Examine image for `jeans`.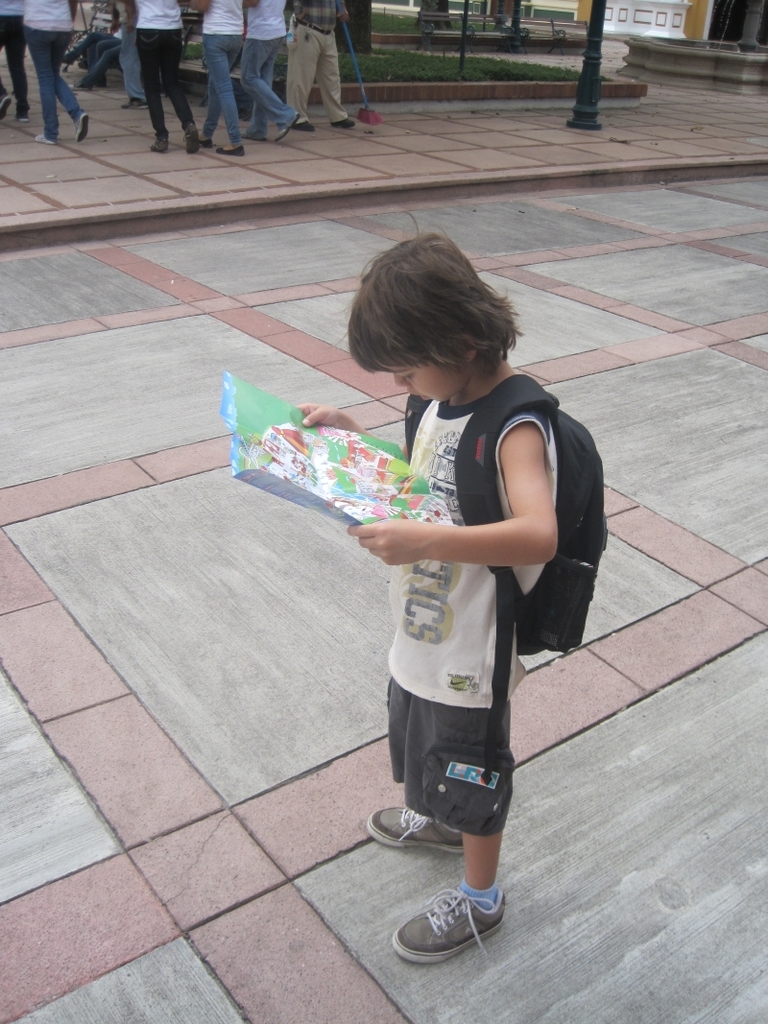
Examination result: bbox(137, 25, 194, 120).
